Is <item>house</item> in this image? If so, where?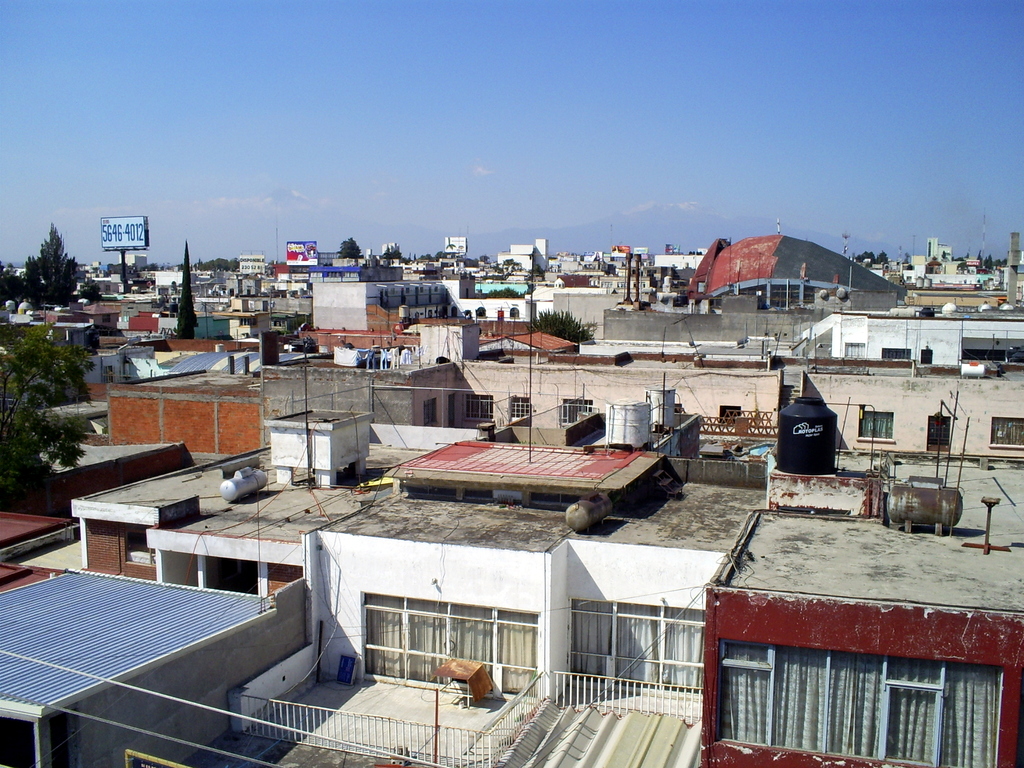
Yes, at bbox(83, 331, 149, 383).
